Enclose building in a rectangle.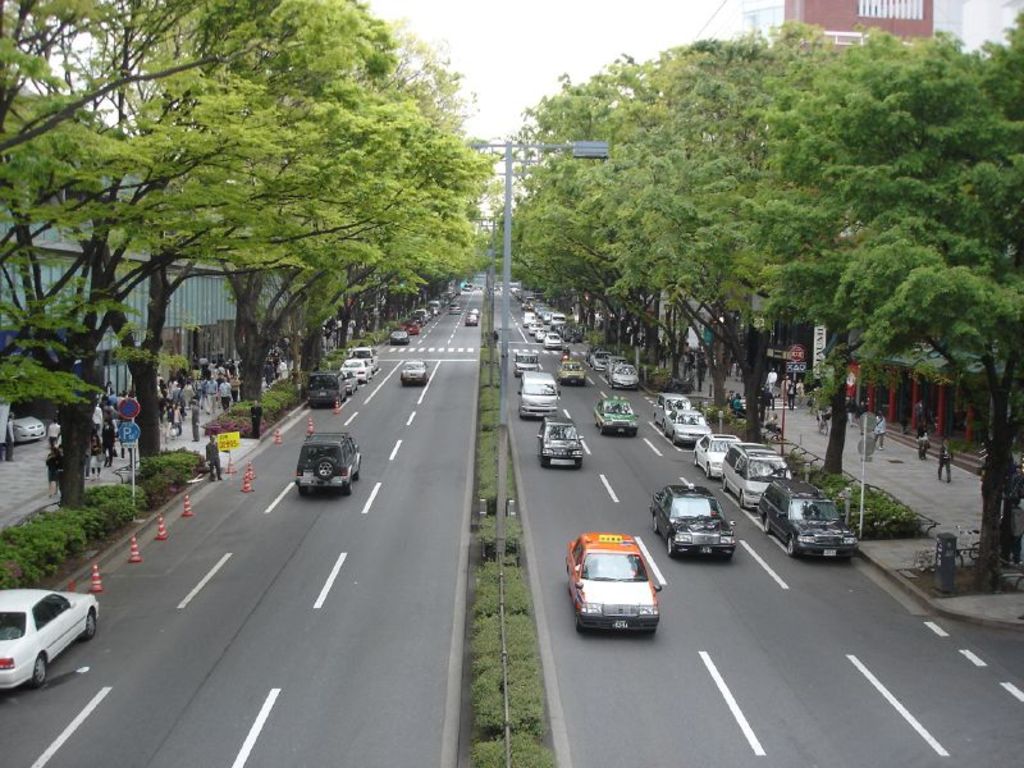
[x1=728, y1=0, x2=964, y2=61].
